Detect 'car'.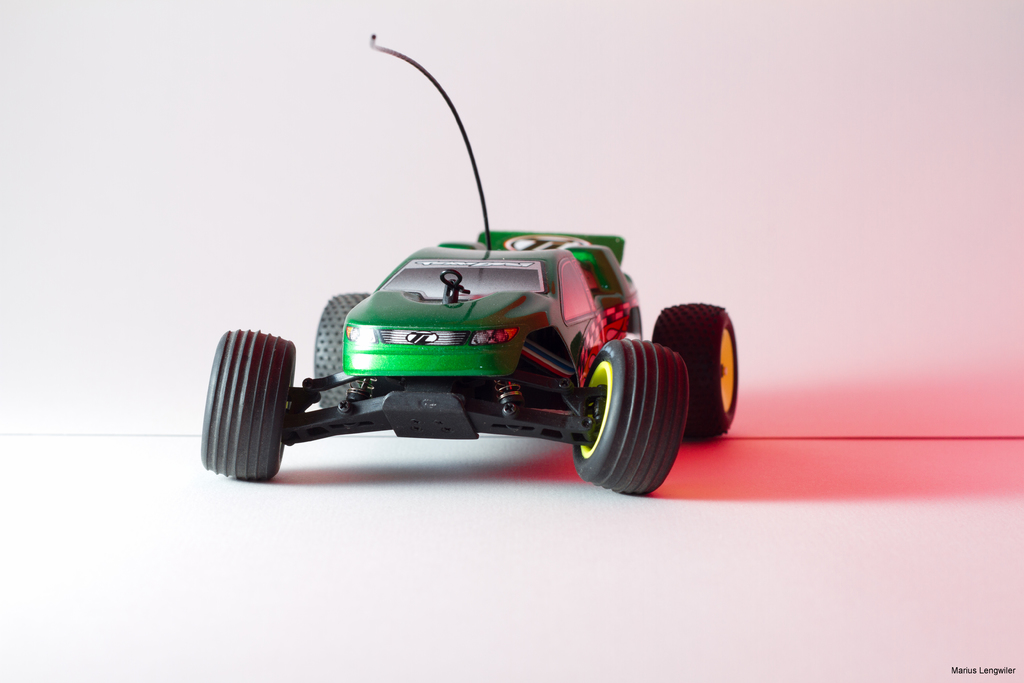
Detected at 181 41 739 497.
